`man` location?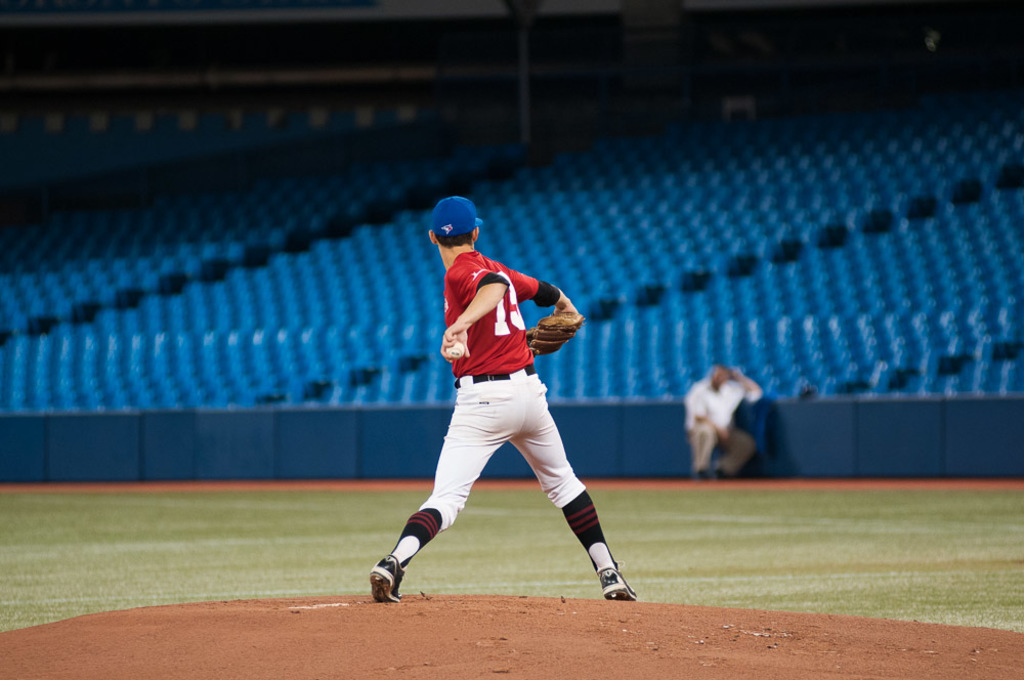
(678,353,769,479)
